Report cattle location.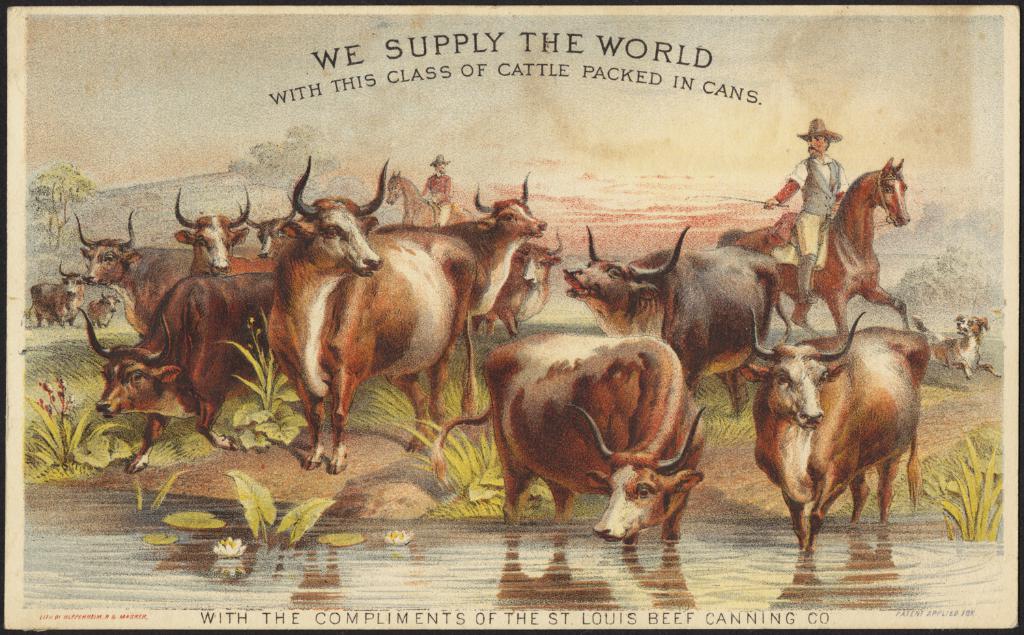
Report: [left=29, top=258, right=91, bottom=328].
